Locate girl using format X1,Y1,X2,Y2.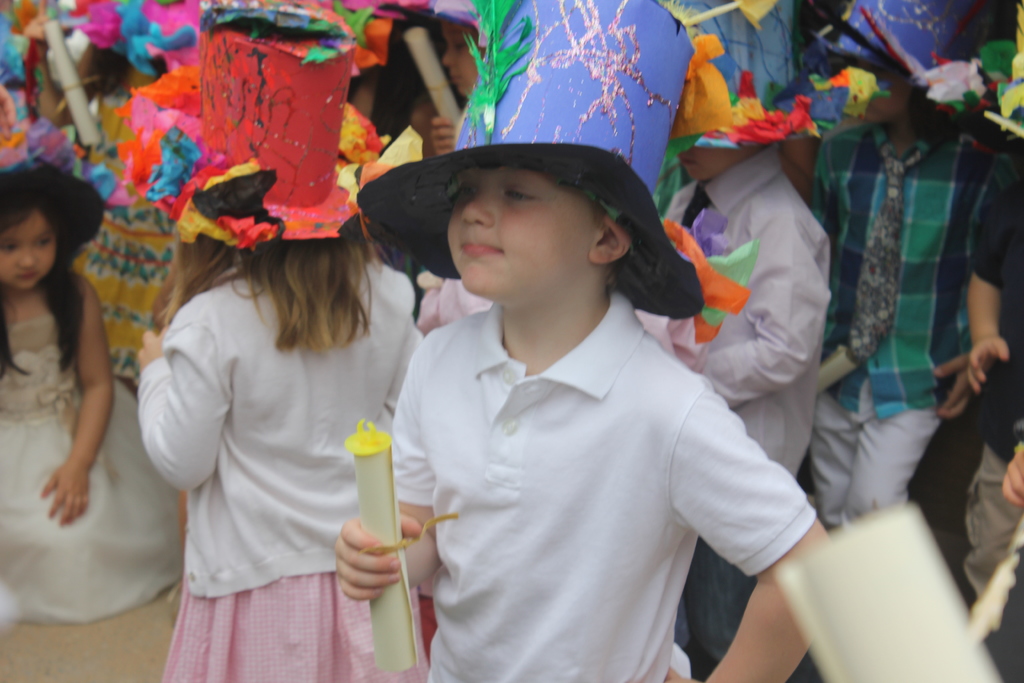
139,0,424,682.
